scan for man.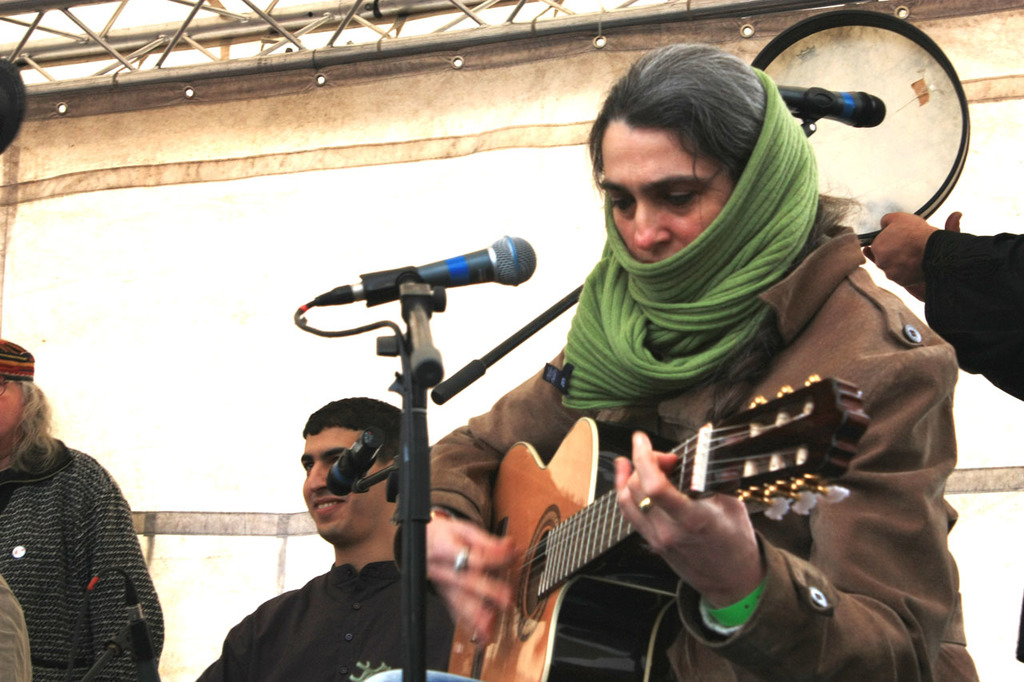
Scan result: {"left": 193, "top": 397, "right": 457, "bottom": 681}.
